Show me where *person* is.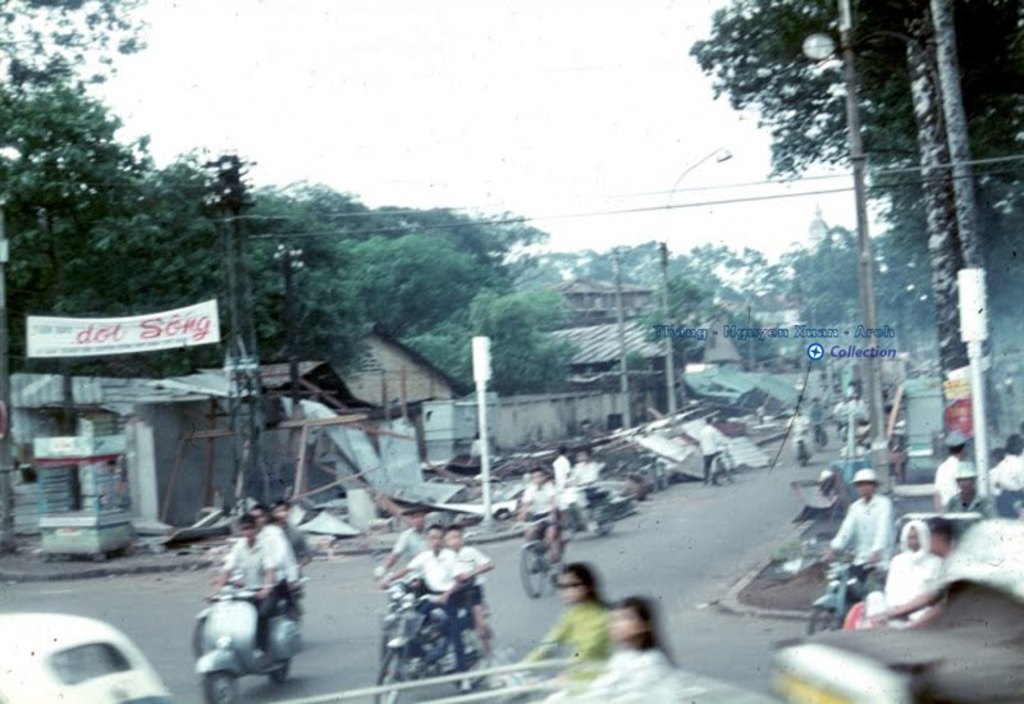
*person* is at BBox(932, 431, 974, 518).
